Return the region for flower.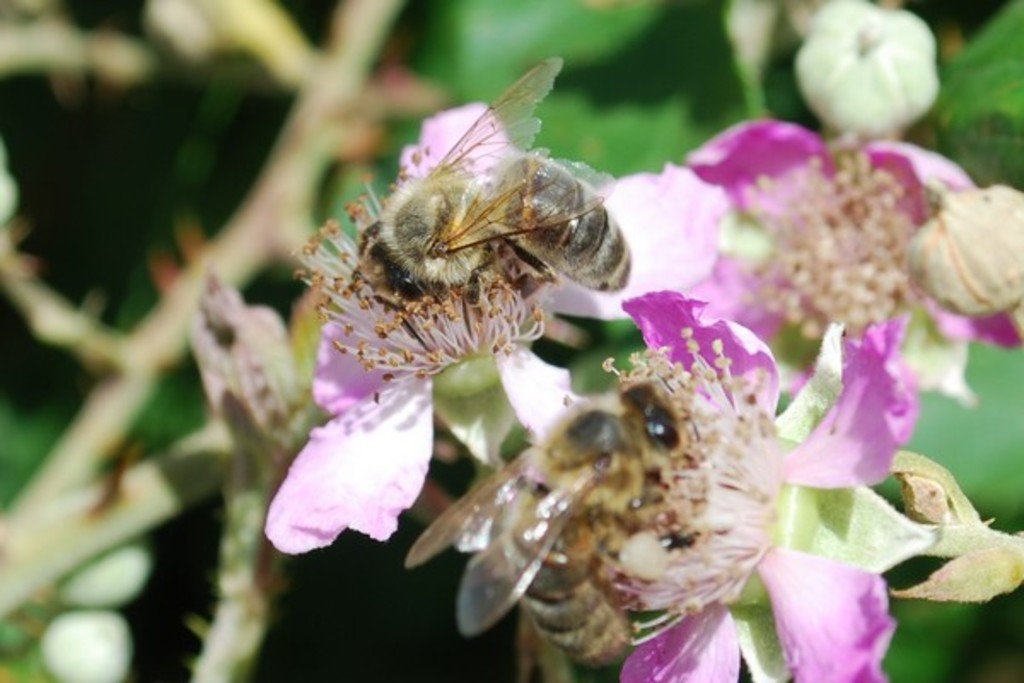
<box>683,111,1021,454</box>.
